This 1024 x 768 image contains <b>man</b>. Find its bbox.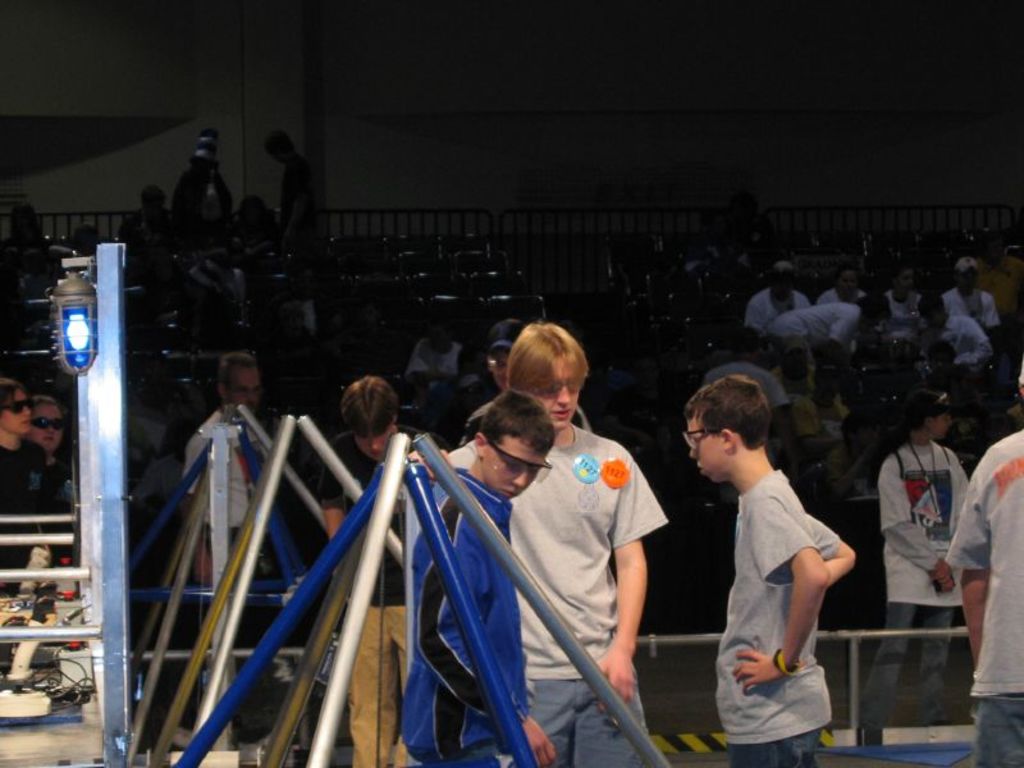
box=[760, 257, 814, 348].
